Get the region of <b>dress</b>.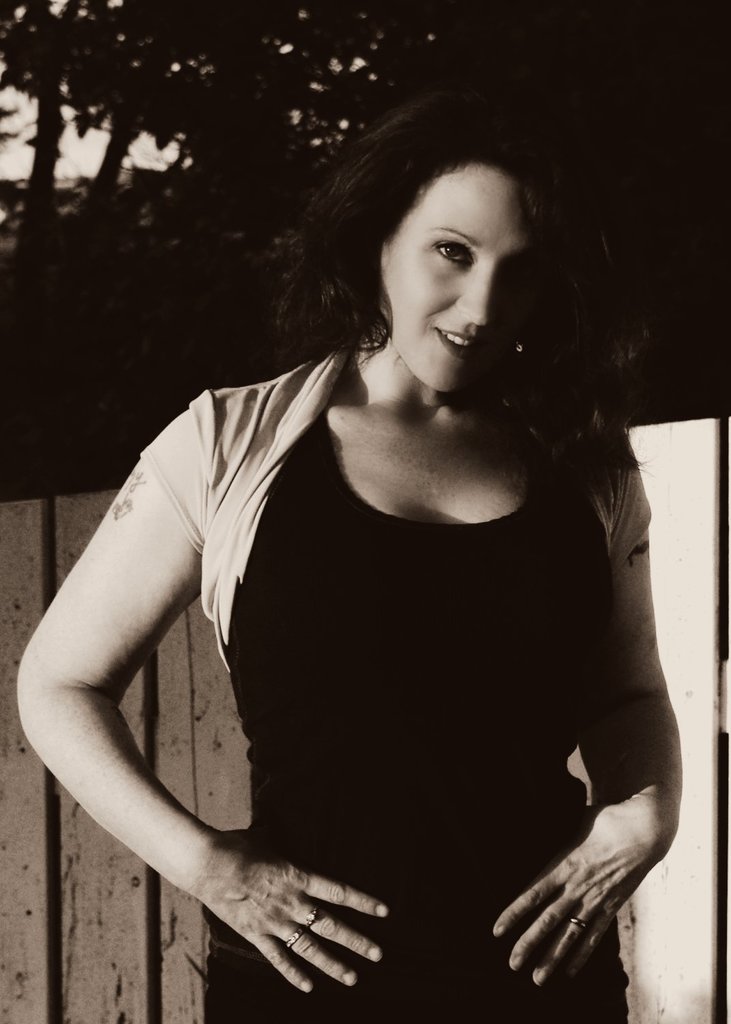
l=146, t=344, r=647, b=1023.
